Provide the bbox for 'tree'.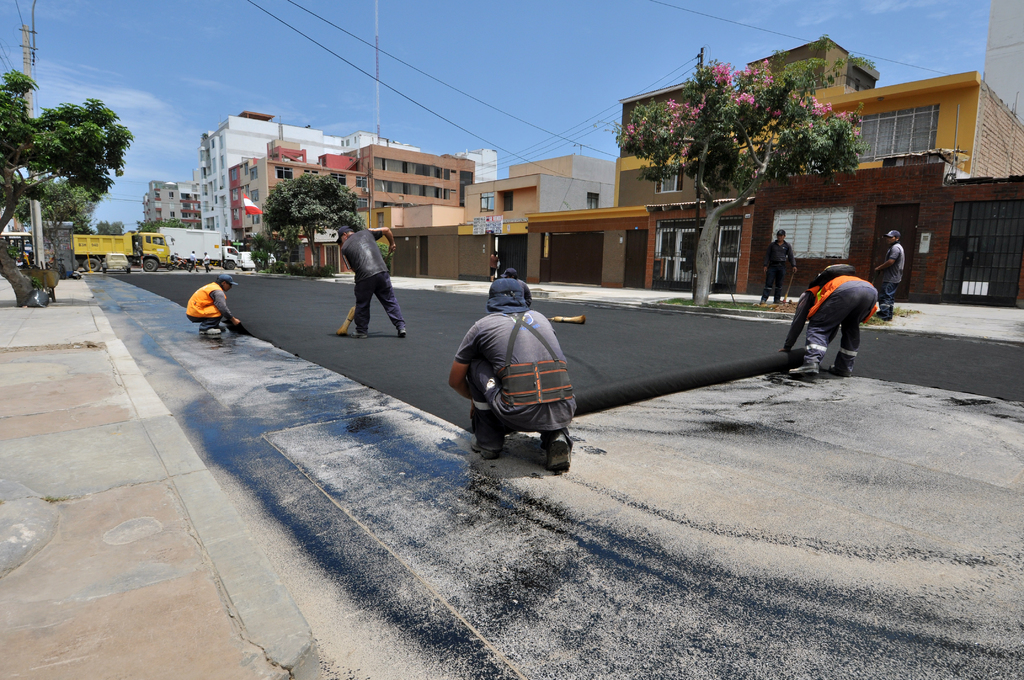
608,44,867,308.
